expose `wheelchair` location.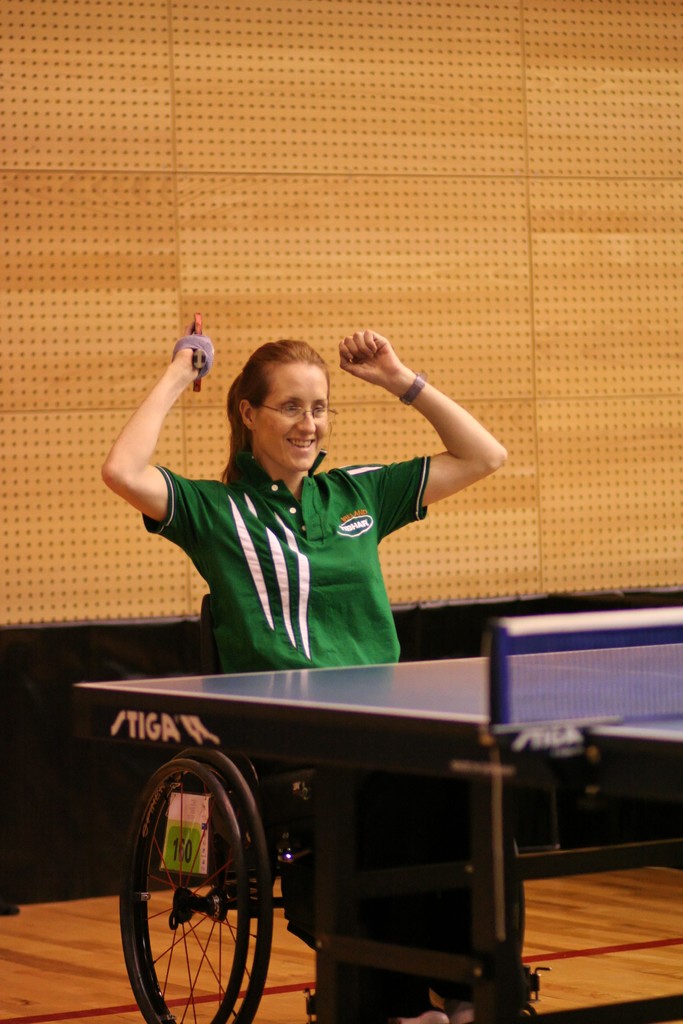
Exposed at box(85, 537, 557, 1023).
